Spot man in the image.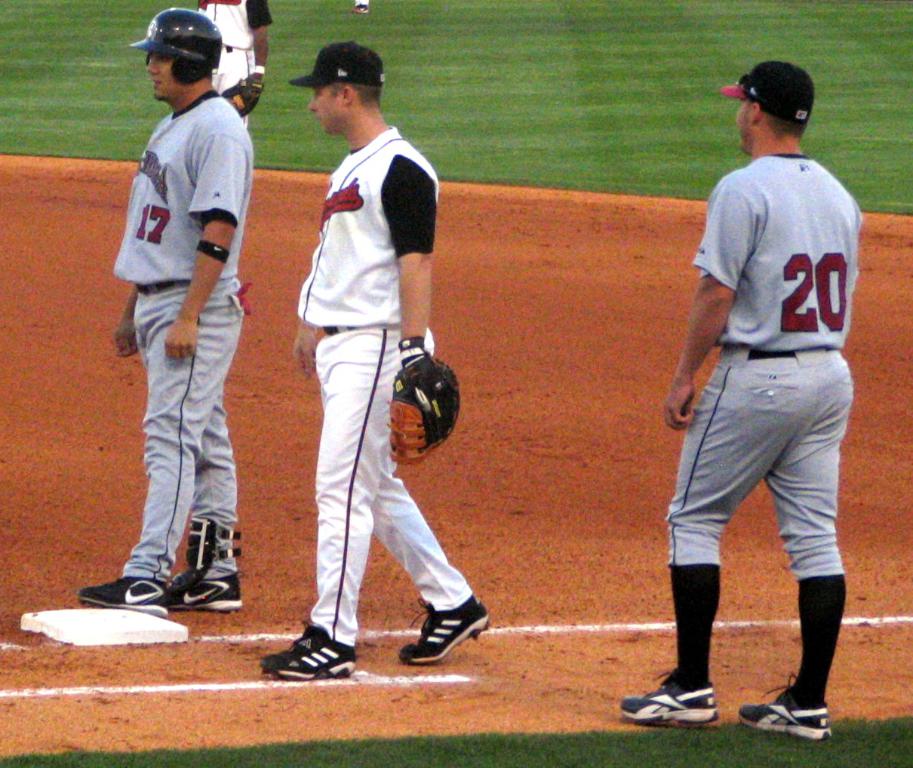
man found at (left=646, top=53, right=880, bottom=744).
